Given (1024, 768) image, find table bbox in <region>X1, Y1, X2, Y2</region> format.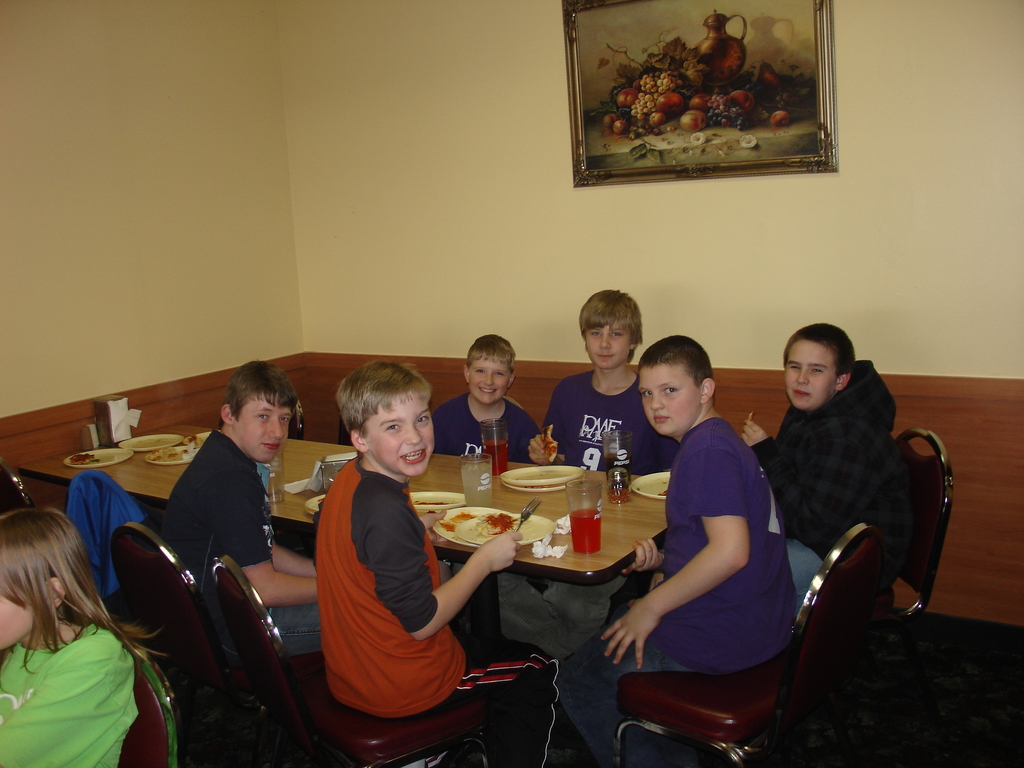
<region>383, 474, 732, 727</region>.
